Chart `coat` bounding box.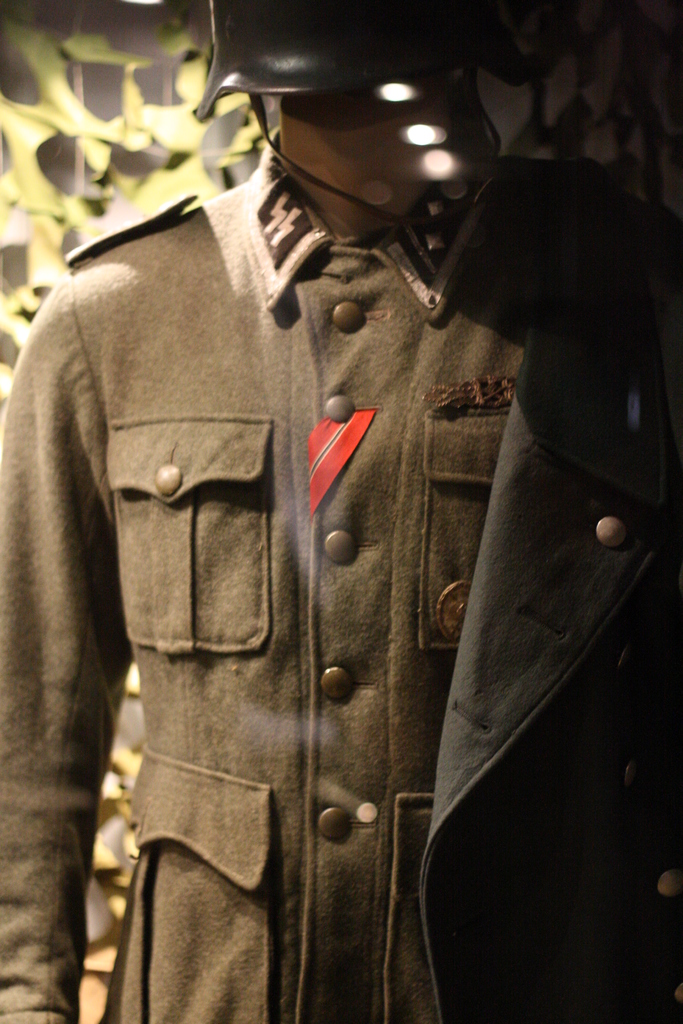
Charted: [left=12, top=43, right=630, bottom=1020].
